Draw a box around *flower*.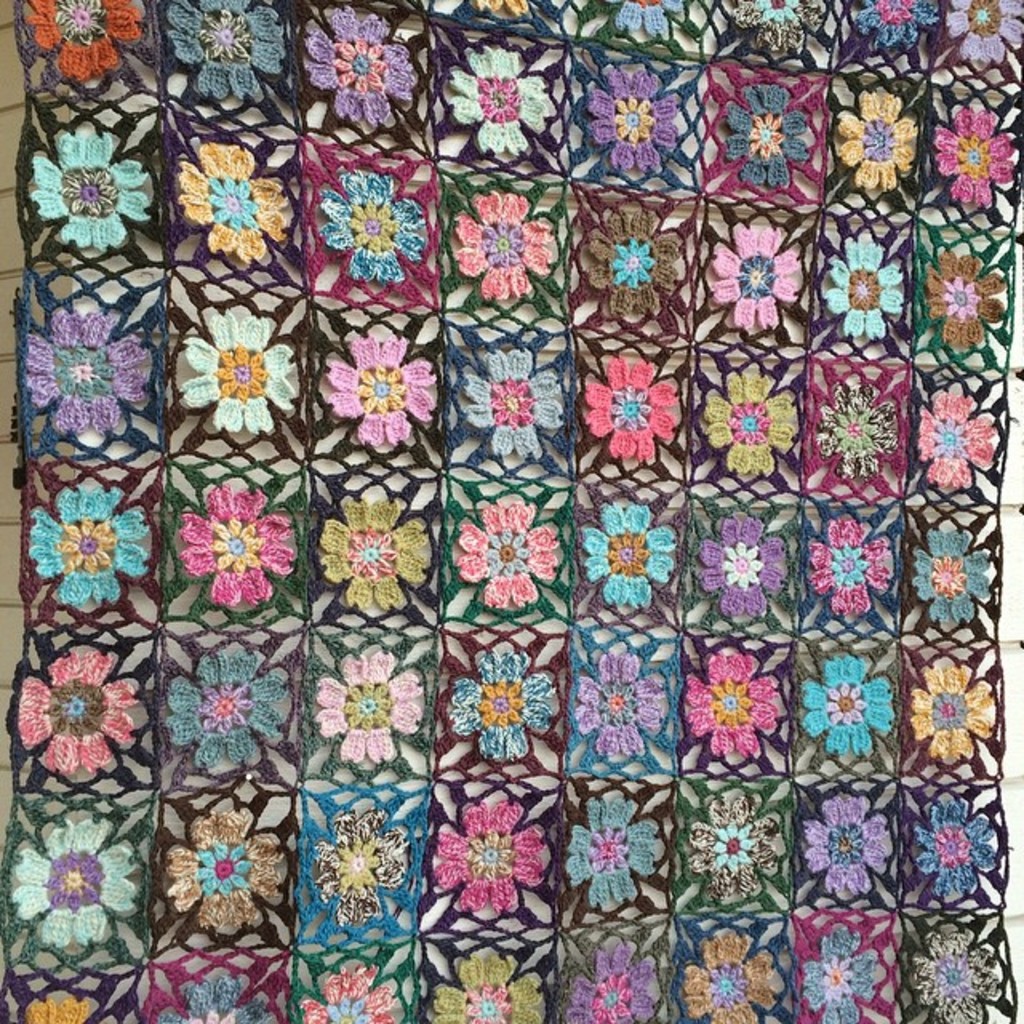
(left=819, top=243, right=902, bottom=331).
